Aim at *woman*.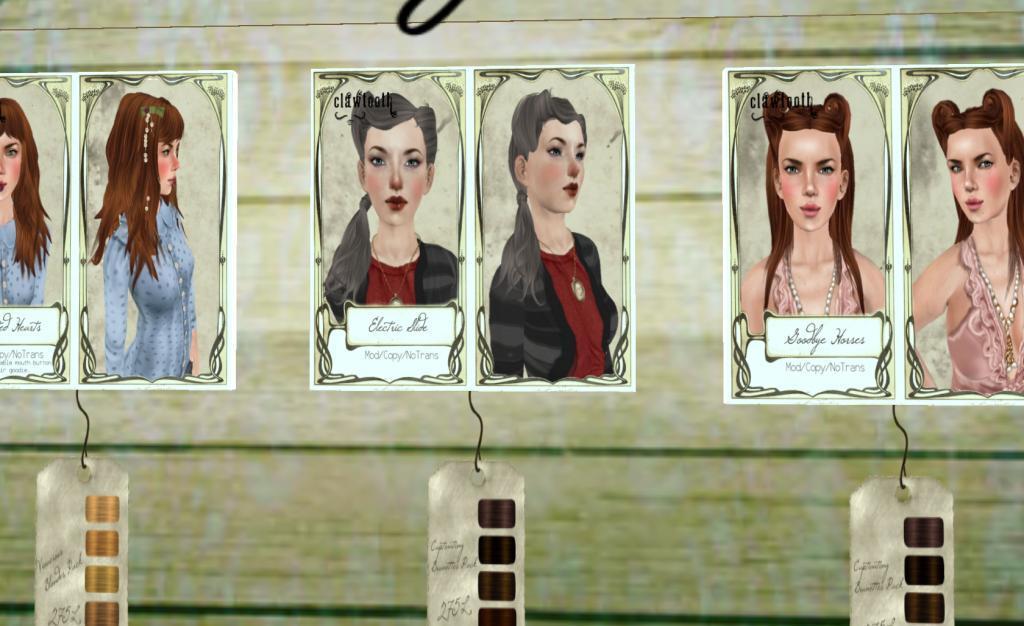
Aimed at [left=75, top=90, right=208, bottom=414].
